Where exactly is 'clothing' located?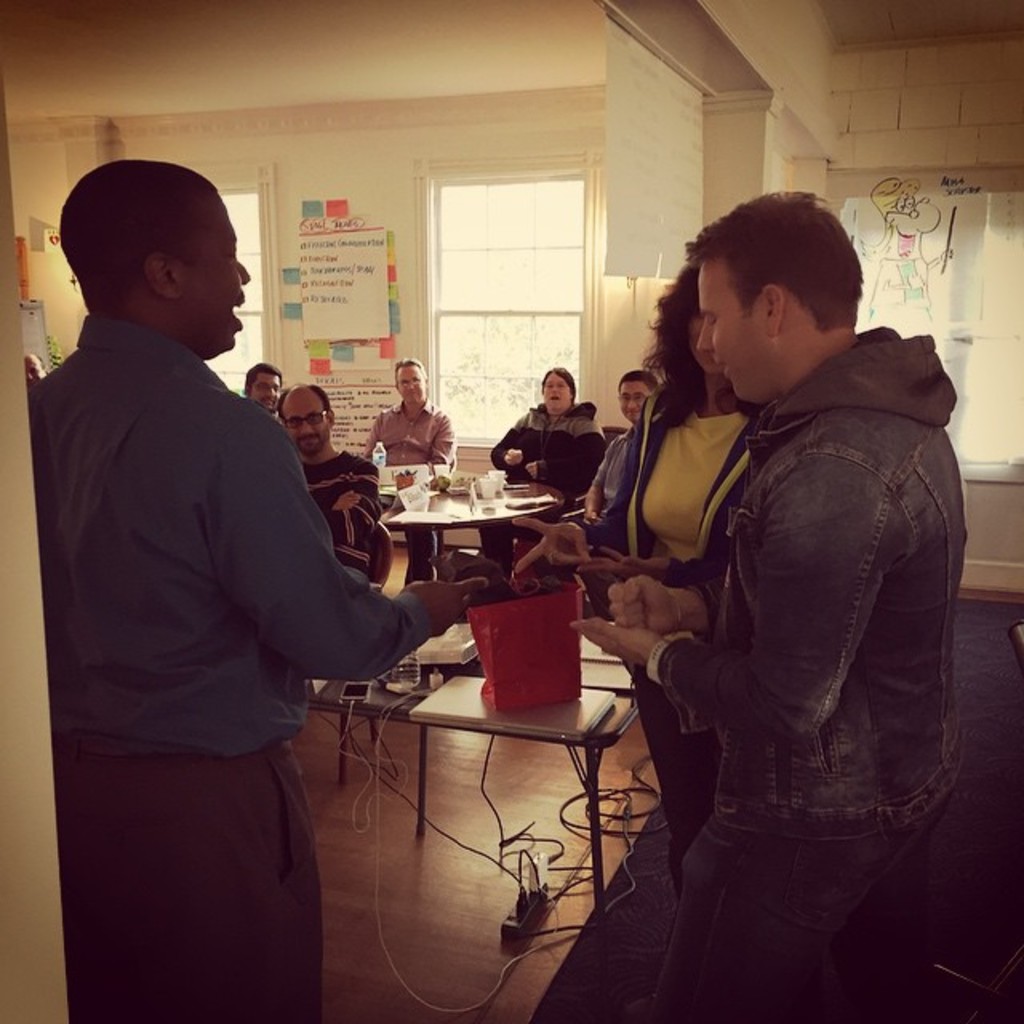
Its bounding box is <box>683,317,952,1022</box>.
